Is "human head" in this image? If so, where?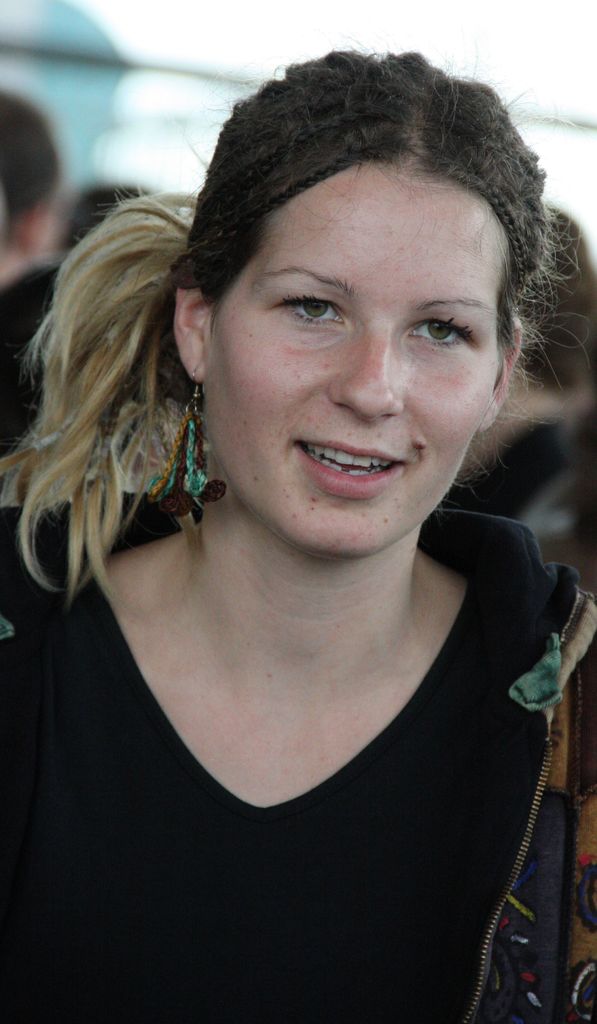
Yes, at 71:23:541:537.
